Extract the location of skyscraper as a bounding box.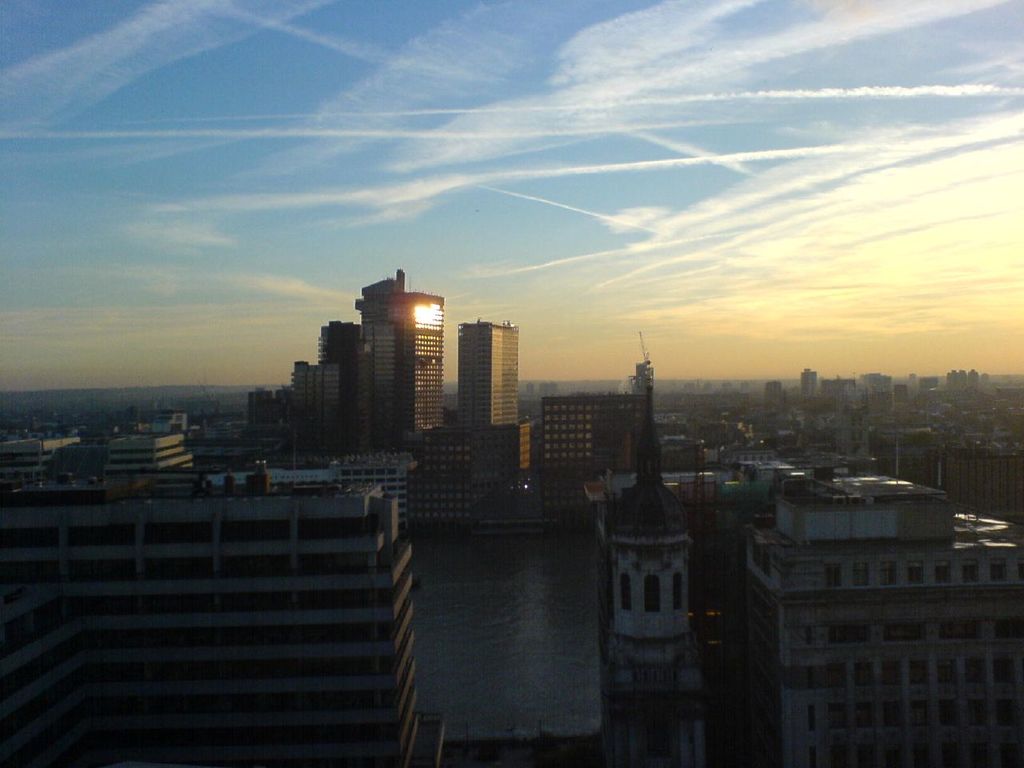
select_region(278, 260, 443, 426).
